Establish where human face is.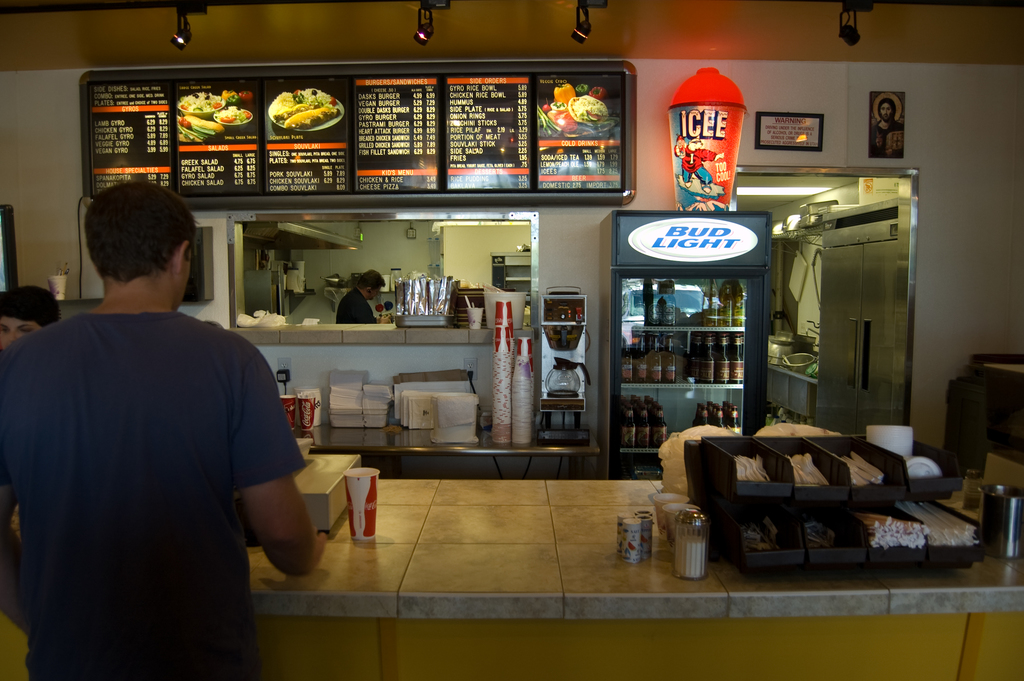
Established at <bbox>0, 315, 44, 350</bbox>.
